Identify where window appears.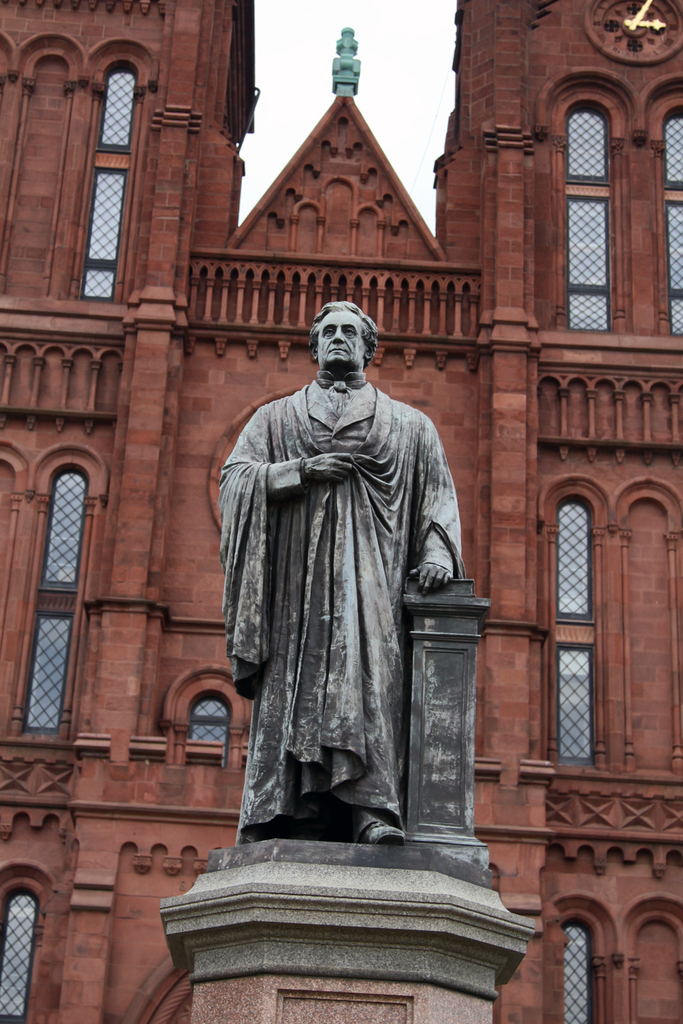
Appears at <region>85, 36, 127, 303</region>.
